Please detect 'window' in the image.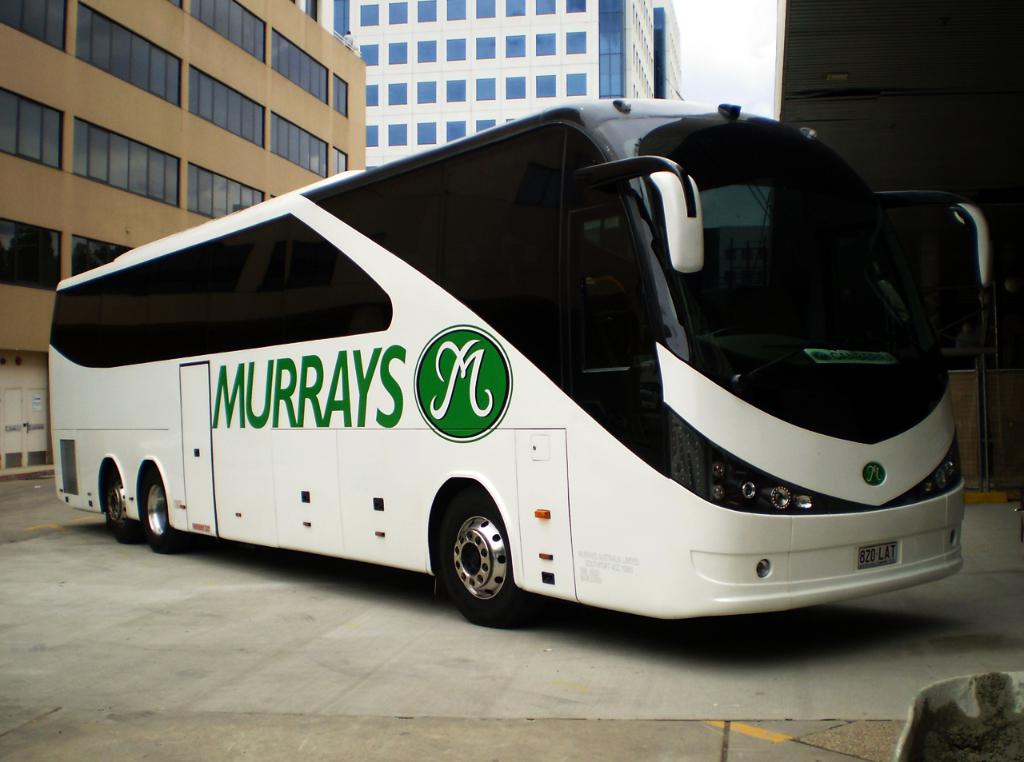
bbox=(366, 80, 376, 106).
